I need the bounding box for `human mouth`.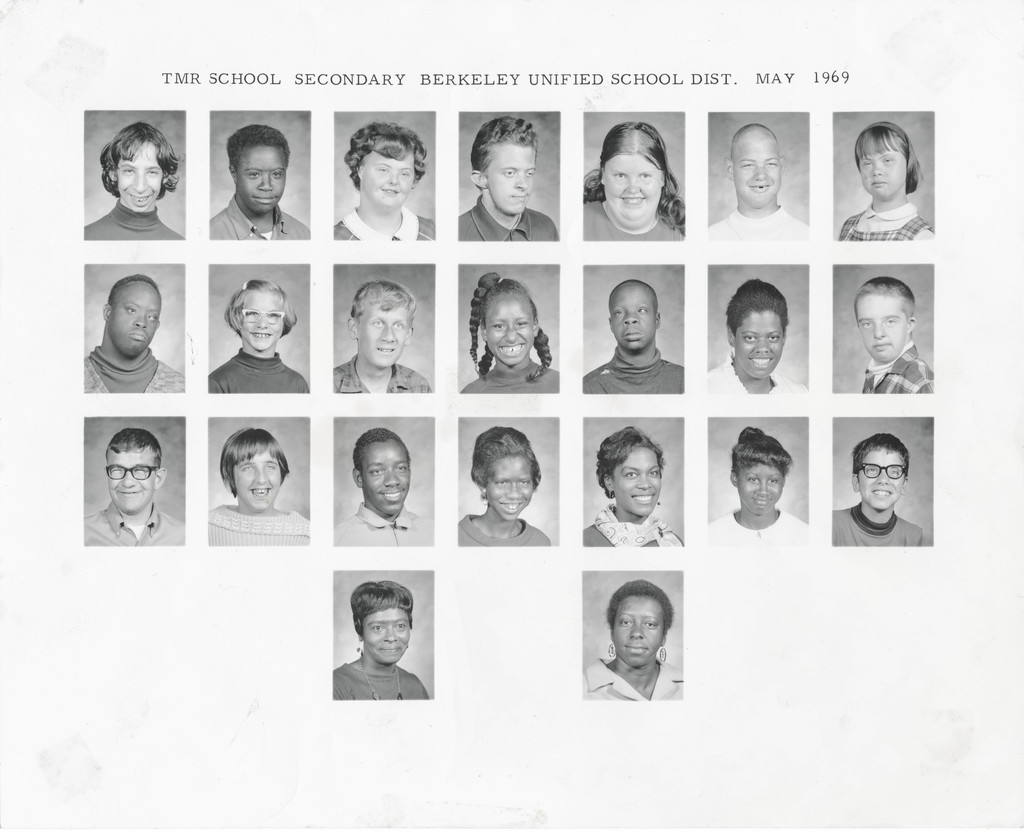
Here it is: l=499, t=343, r=525, b=357.
